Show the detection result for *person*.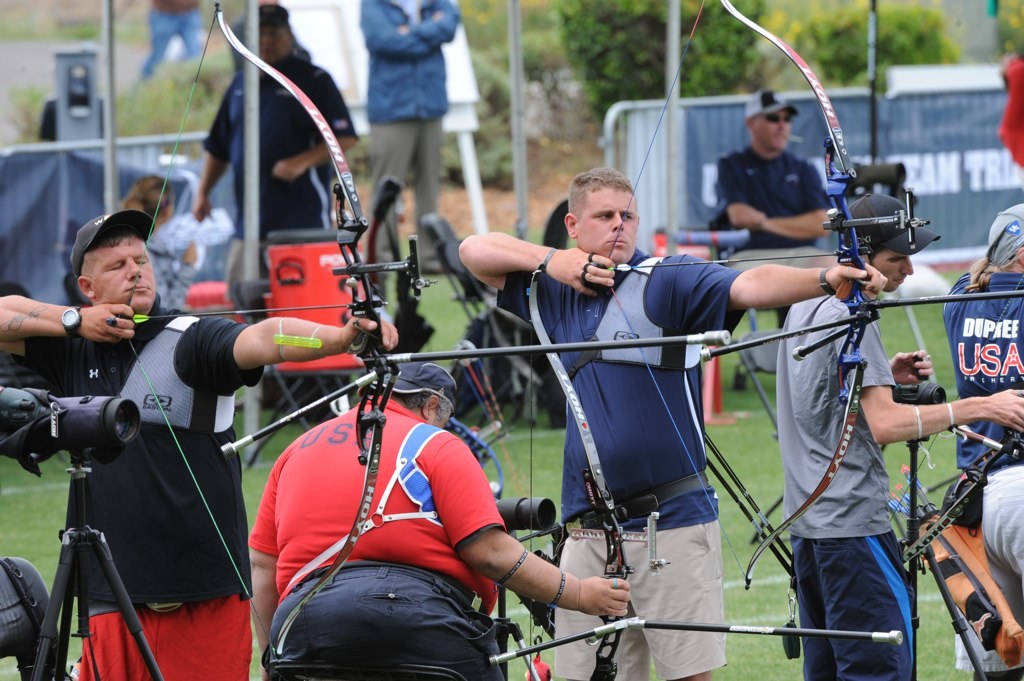
0 208 401 680.
